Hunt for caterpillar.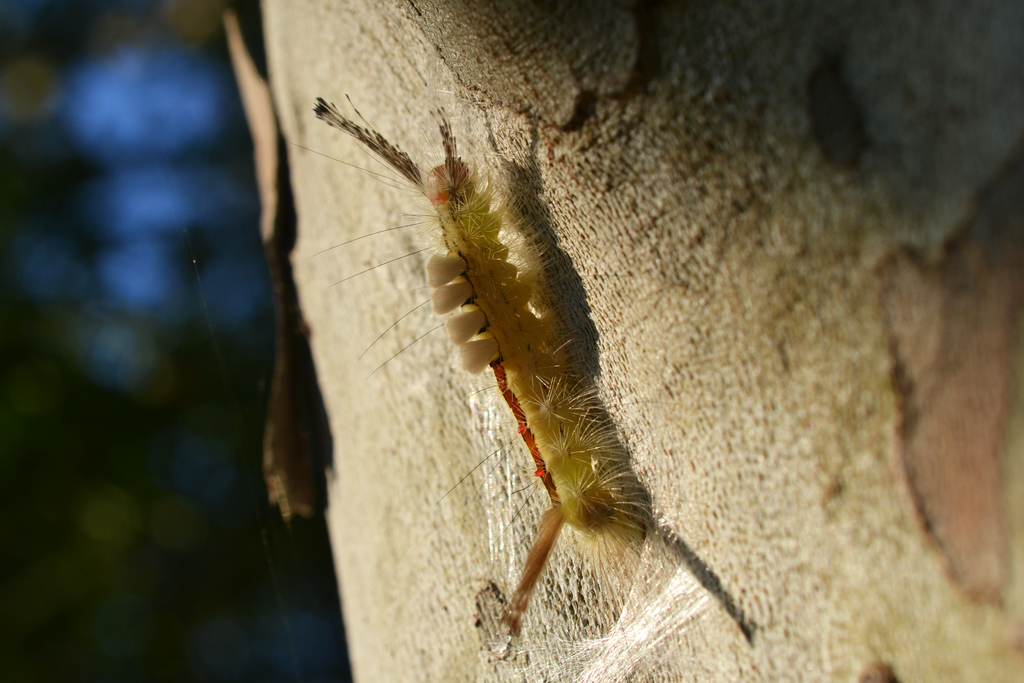
Hunted down at left=284, top=90, right=639, bottom=630.
